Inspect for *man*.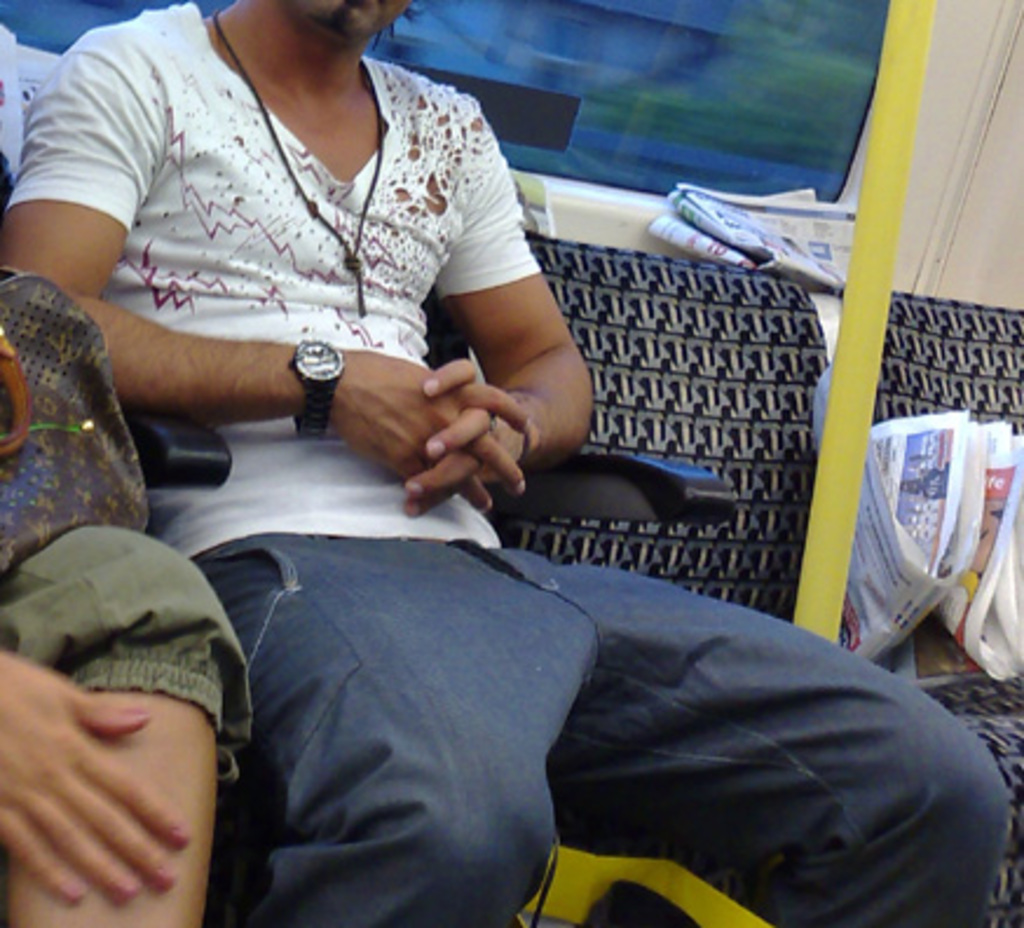
Inspection: (0,0,1010,926).
